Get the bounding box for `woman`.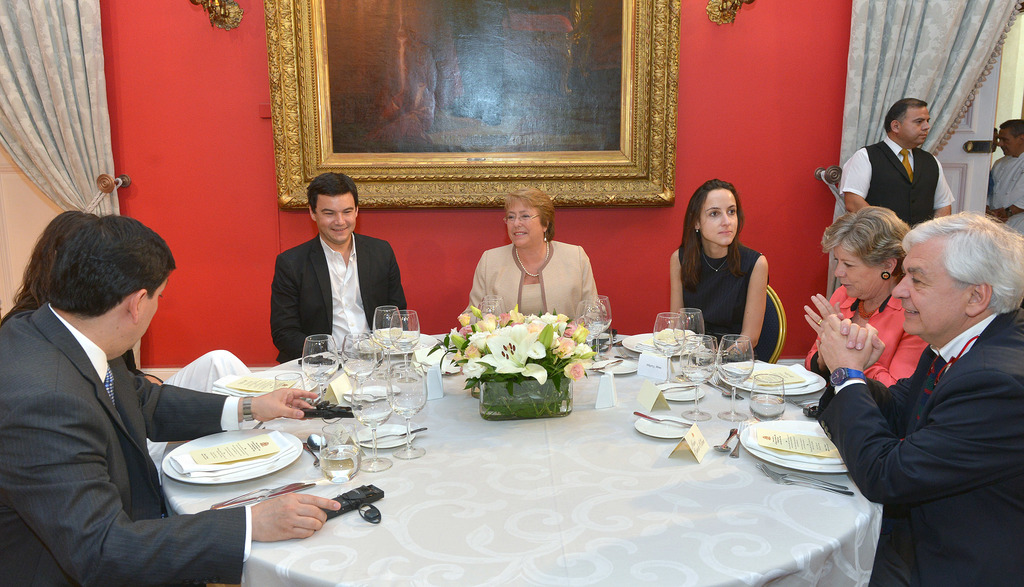
l=678, t=171, r=793, b=358.
